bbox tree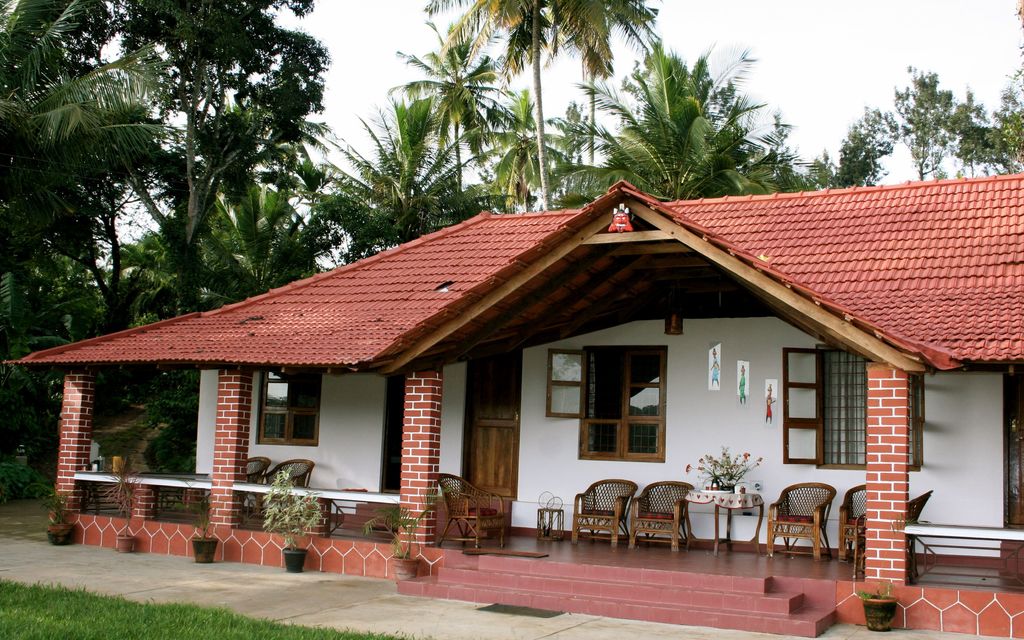
x1=488, y1=23, x2=850, y2=214
